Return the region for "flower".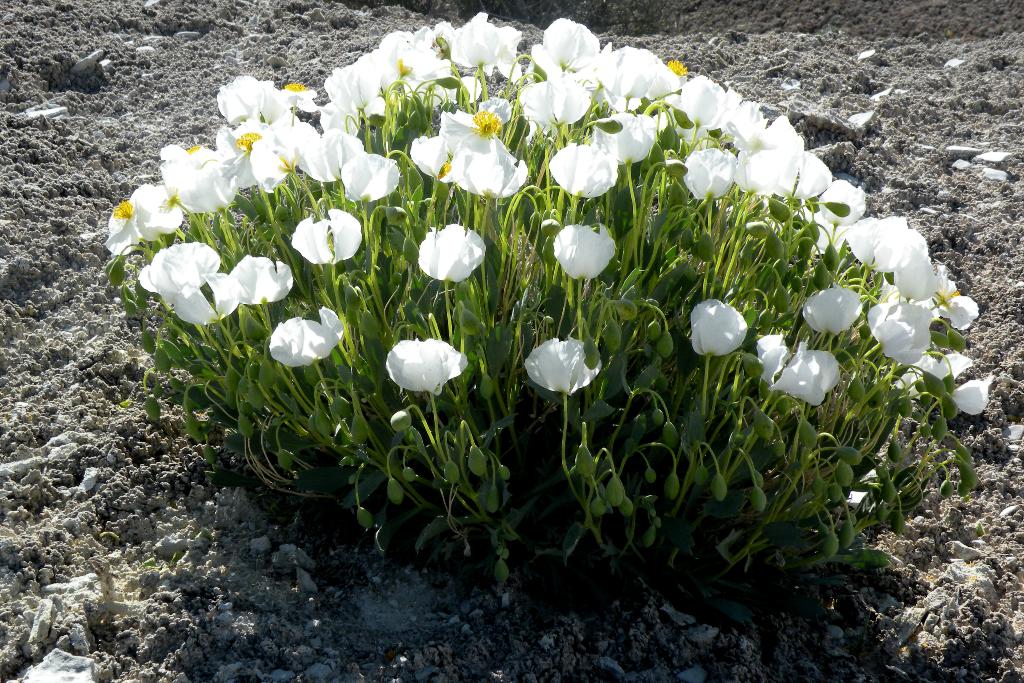
BBox(554, 227, 616, 279).
